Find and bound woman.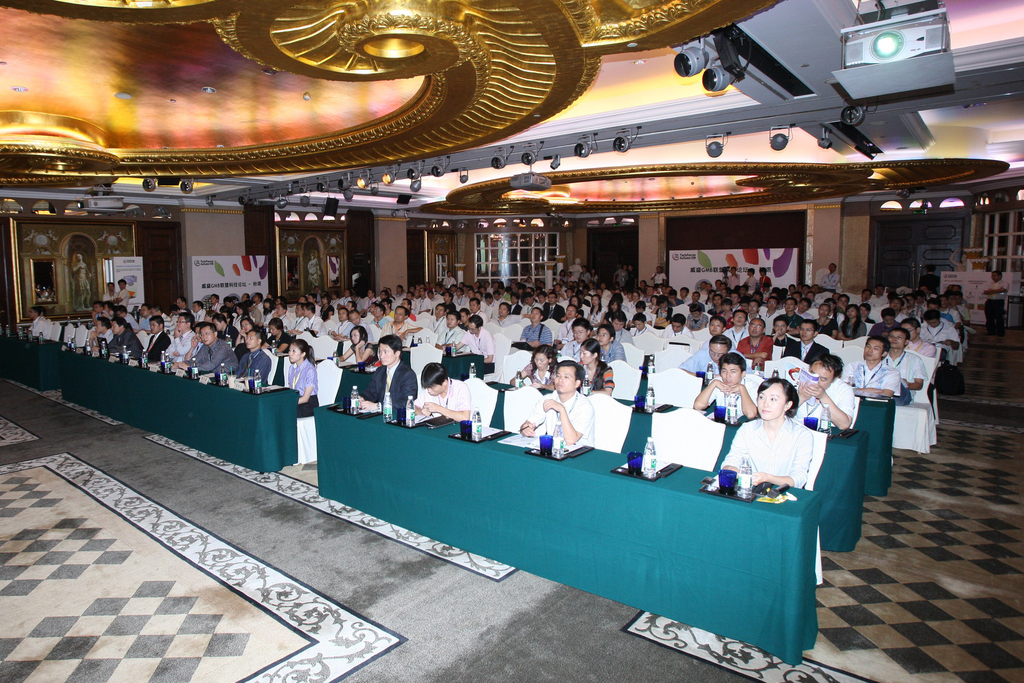
Bound: Rect(235, 314, 257, 345).
